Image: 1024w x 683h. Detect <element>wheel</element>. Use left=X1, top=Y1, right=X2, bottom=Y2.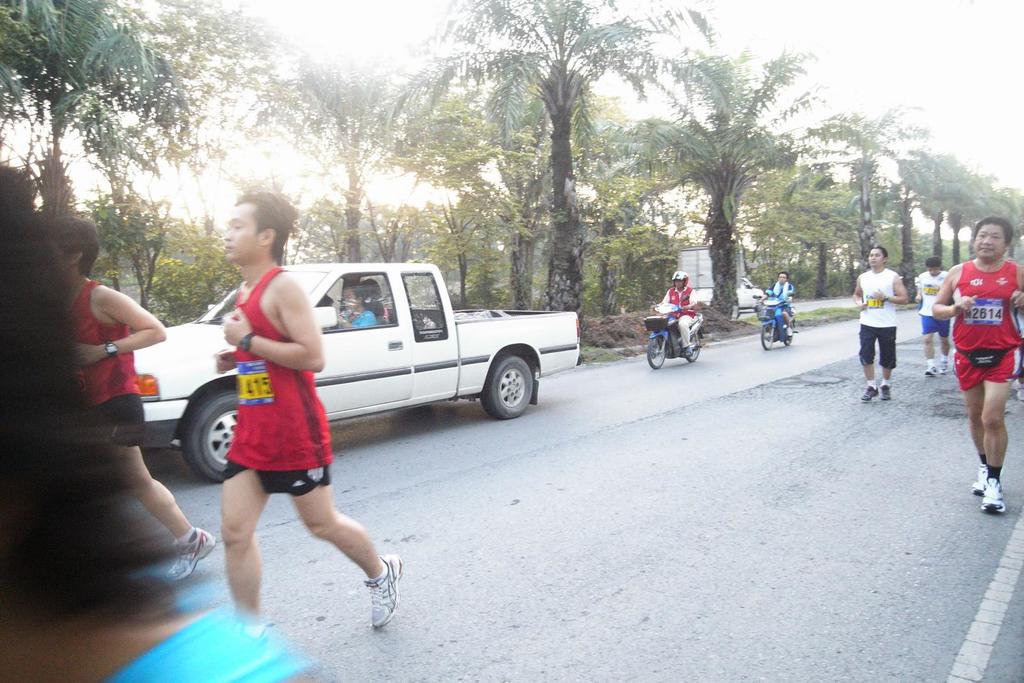
left=484, top=351, right=533, bottom=421.
